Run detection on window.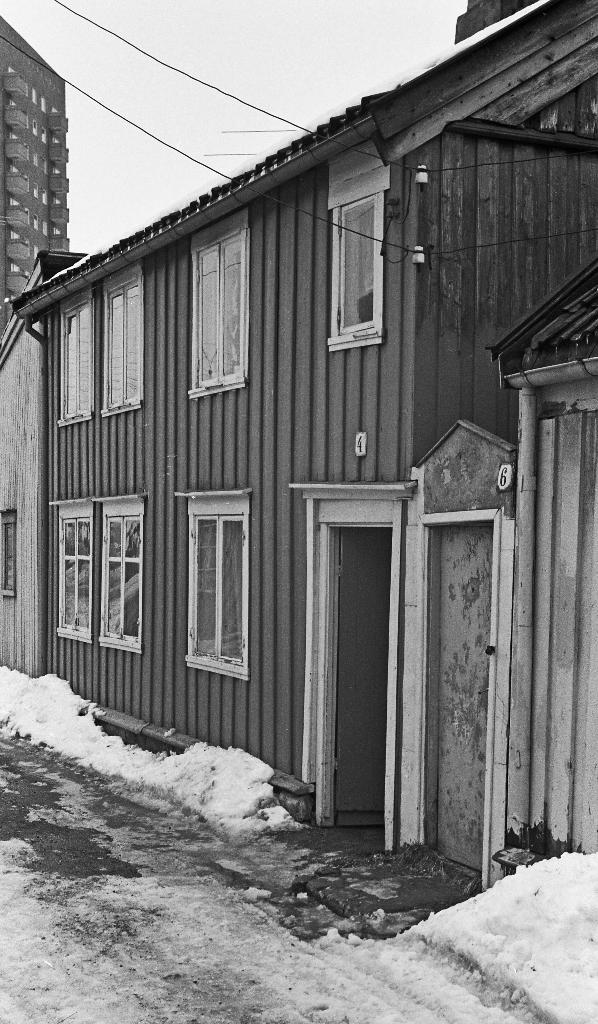
Result: (x1=40, y1=92, x2=48, y2=111).
